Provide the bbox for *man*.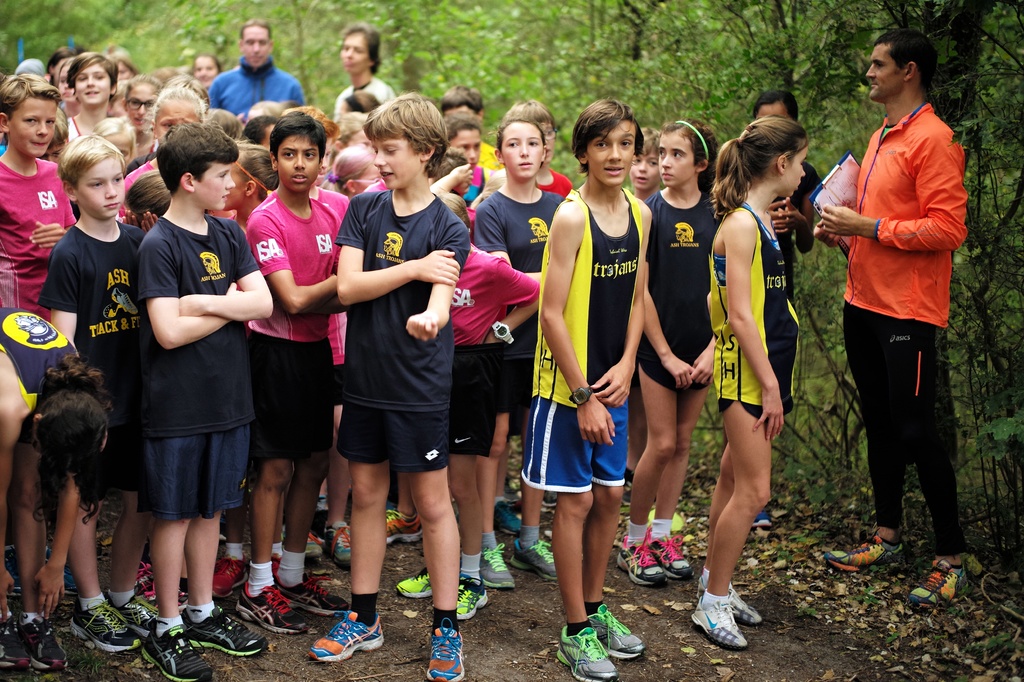
x1=809, y1=34, x2=984, y2=611.
